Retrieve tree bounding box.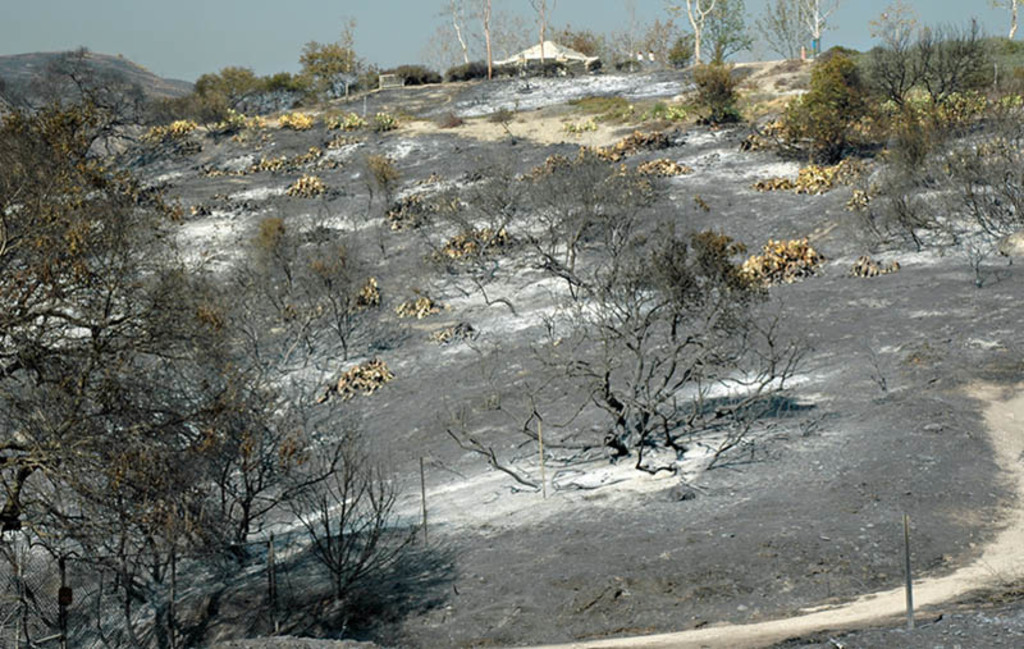
Bounding box: left=325, top=9, right=371, bottom=92.
